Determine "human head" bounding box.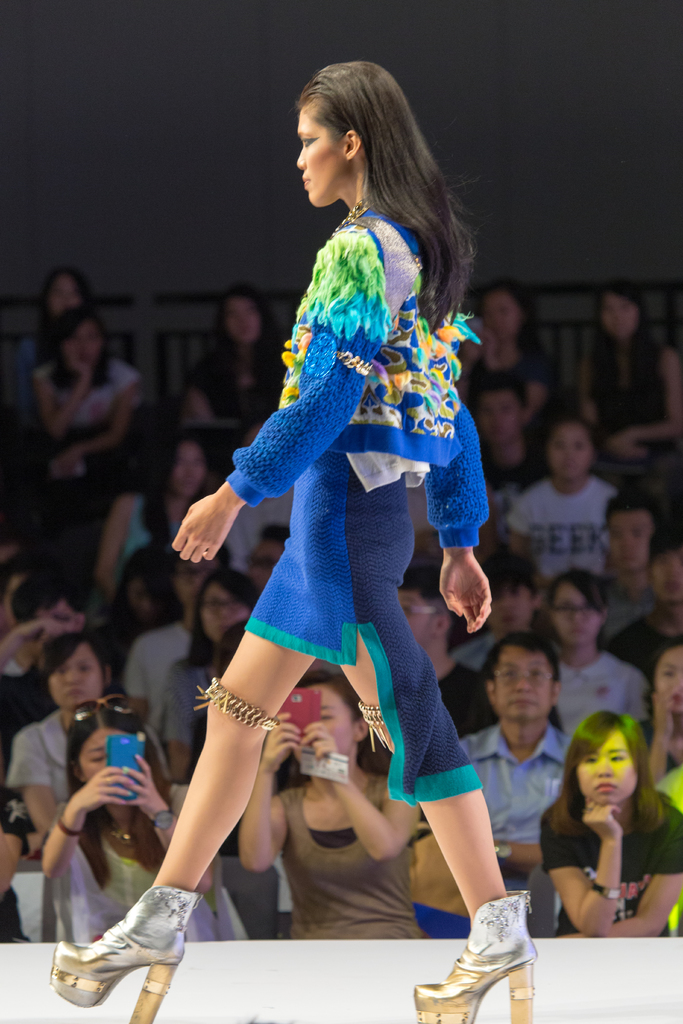
Determined: <bbox>243, 531, 288, 597</bbox>.
